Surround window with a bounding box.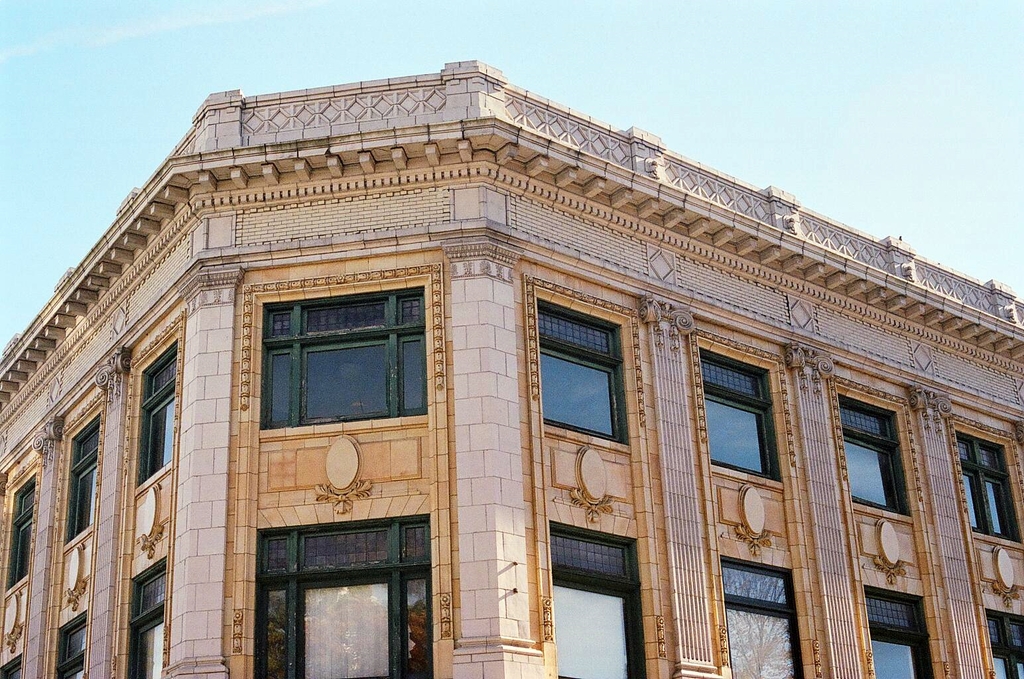
549,519,649,678.
